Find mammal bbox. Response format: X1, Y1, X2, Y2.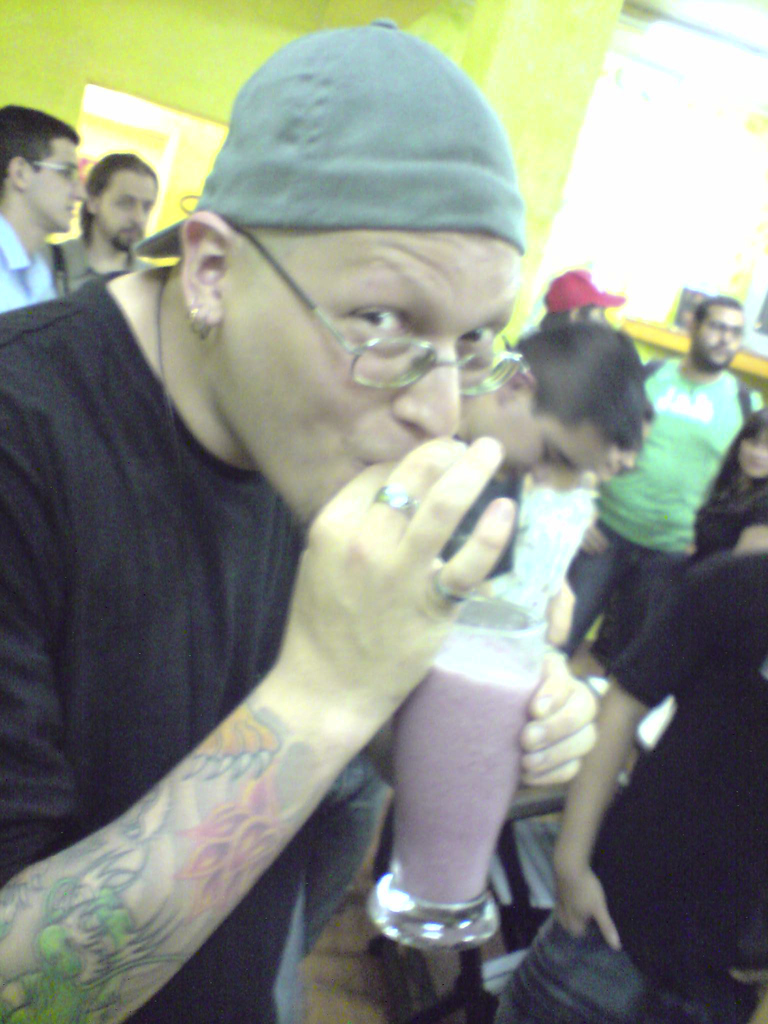
690, 410, 767, 554.
